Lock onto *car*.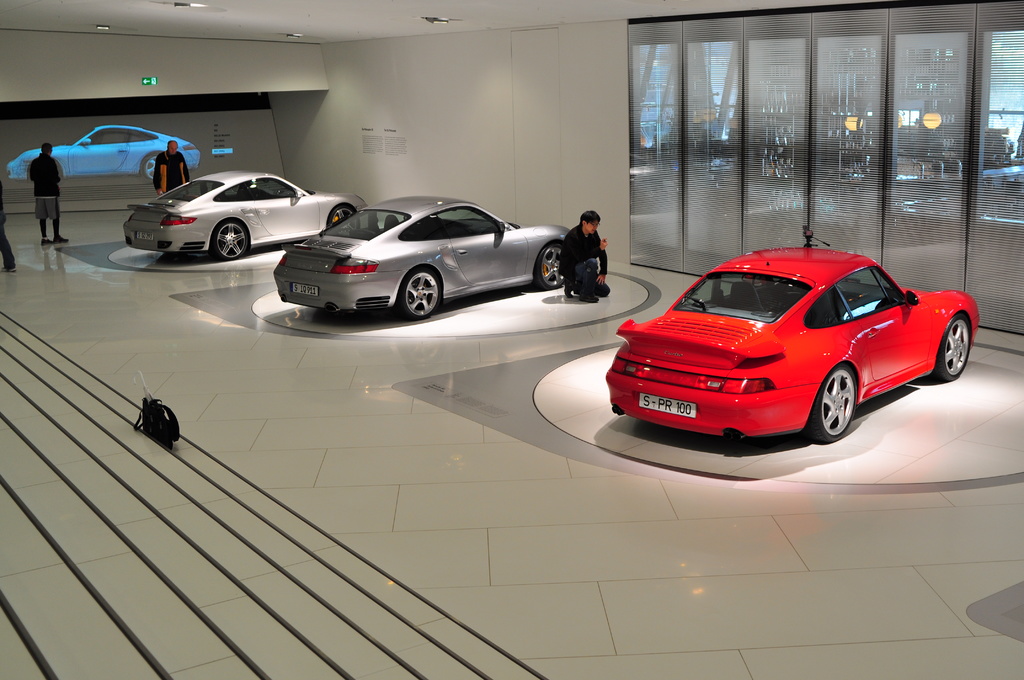
Locked: <bbox>606, 238, 979, 442</bbox>.
